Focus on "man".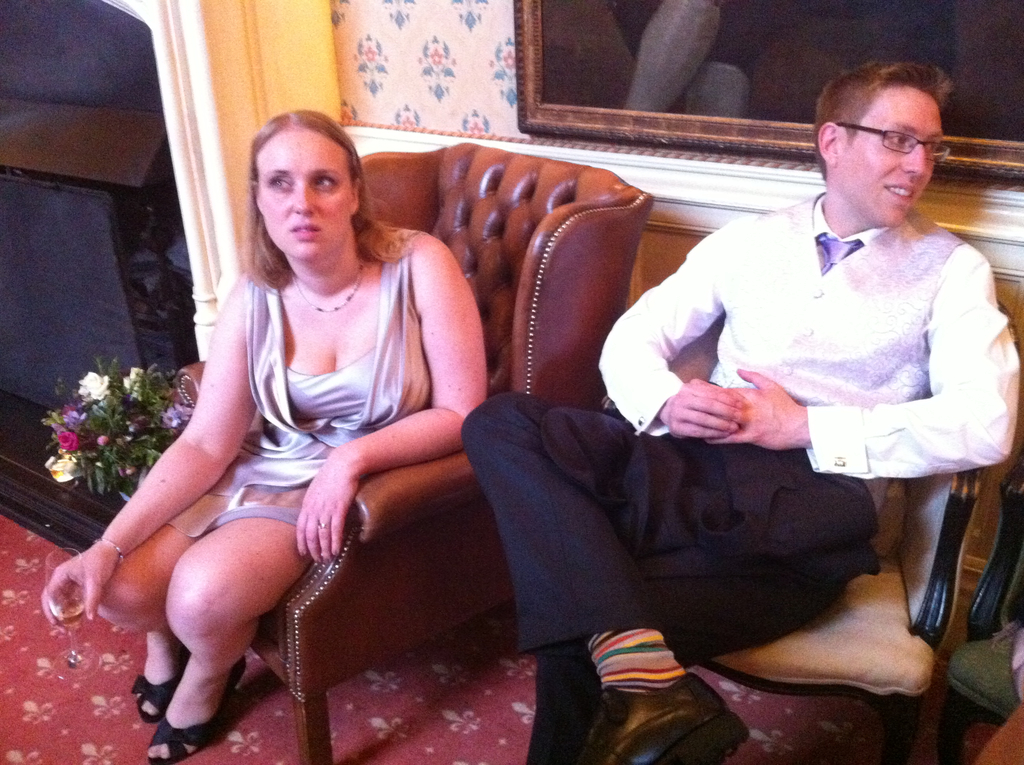
Focused at (392, 86, 999, 728).
